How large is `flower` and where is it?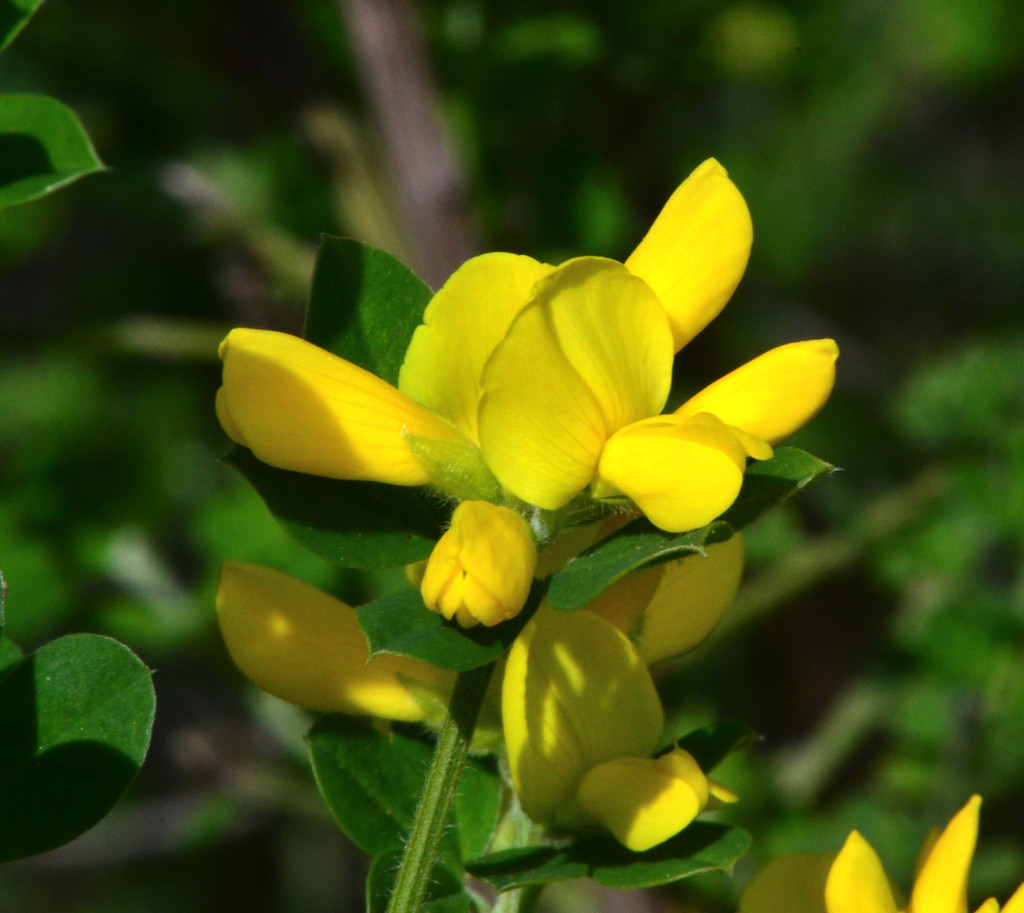
Bounding box: x1=212 y1=153 x2=834 y2=849.
